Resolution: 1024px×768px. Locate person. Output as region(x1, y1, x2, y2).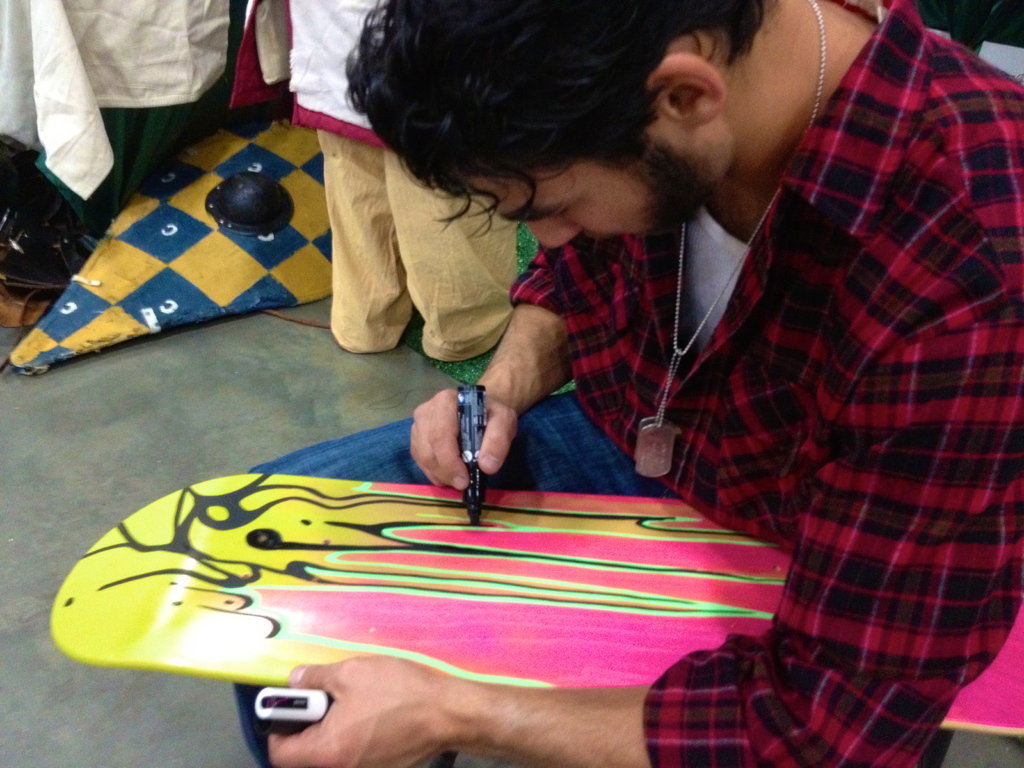
region(223, 0, 519, 365).
